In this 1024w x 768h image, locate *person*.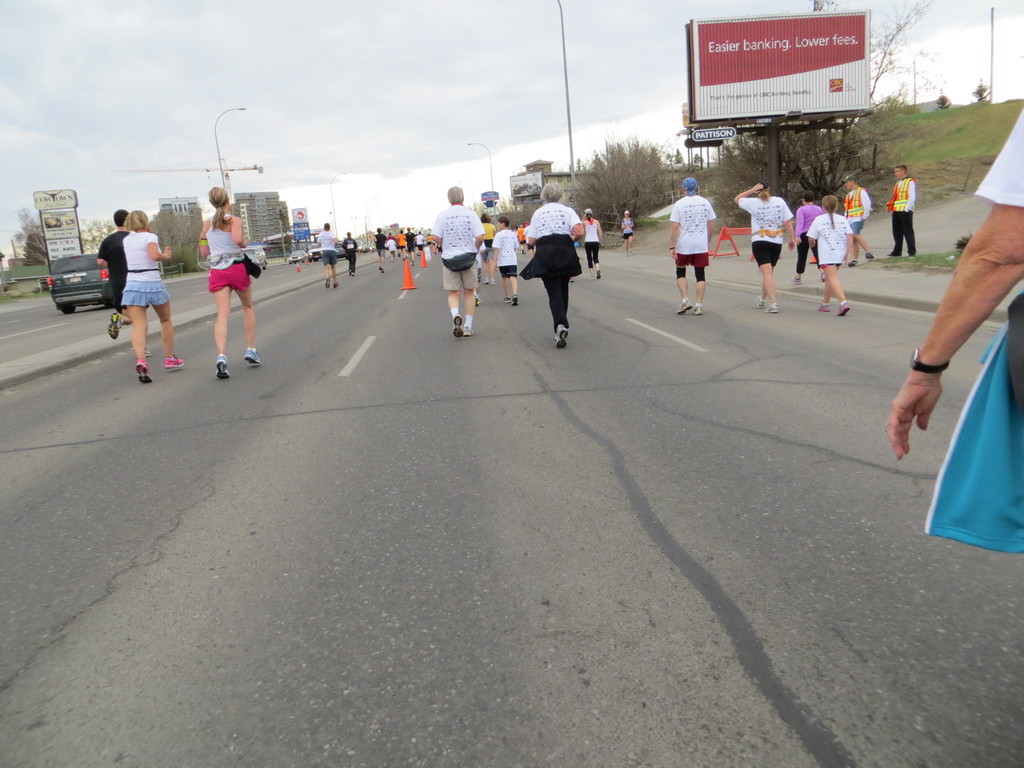
Bounding box: [525,189,591,340].
